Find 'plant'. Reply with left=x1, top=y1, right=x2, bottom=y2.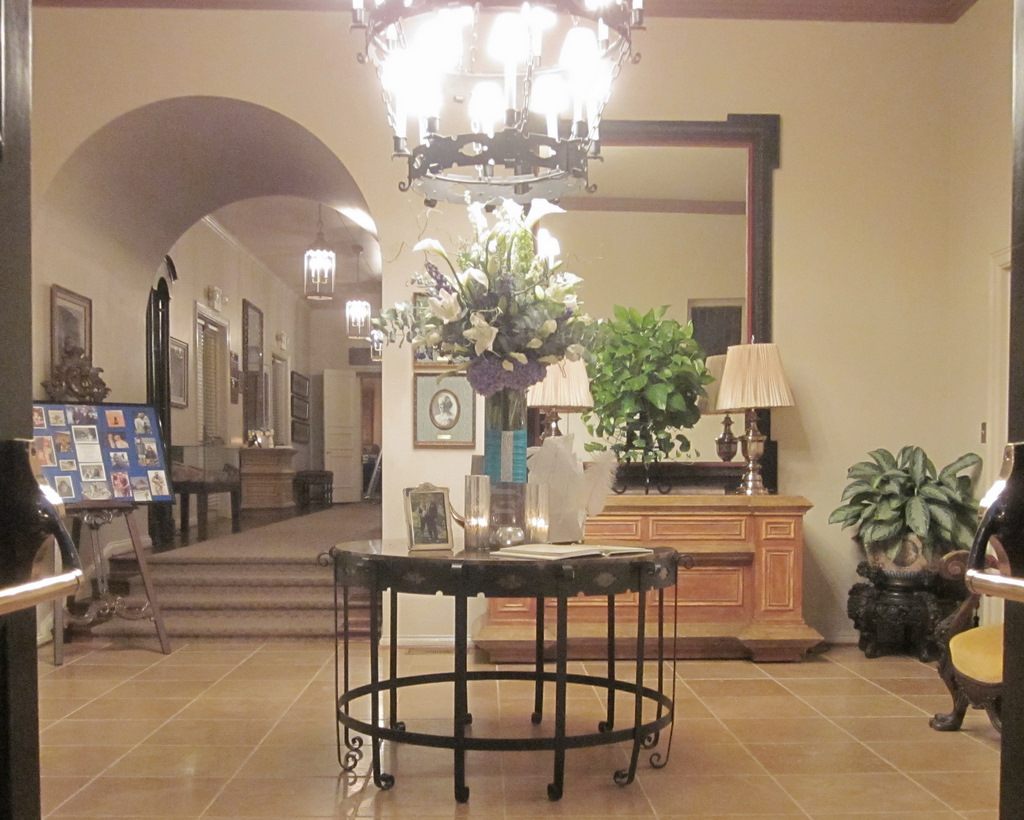
left=411, top=194, right=586, bottom=432.
